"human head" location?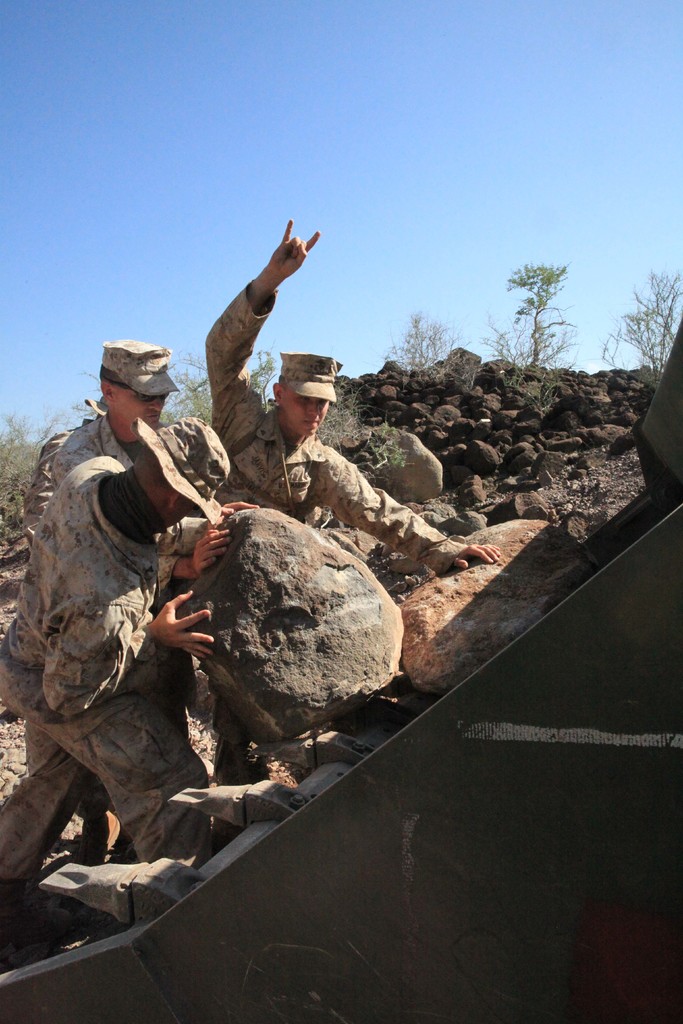
l=100, t=333, r=170, b=442
